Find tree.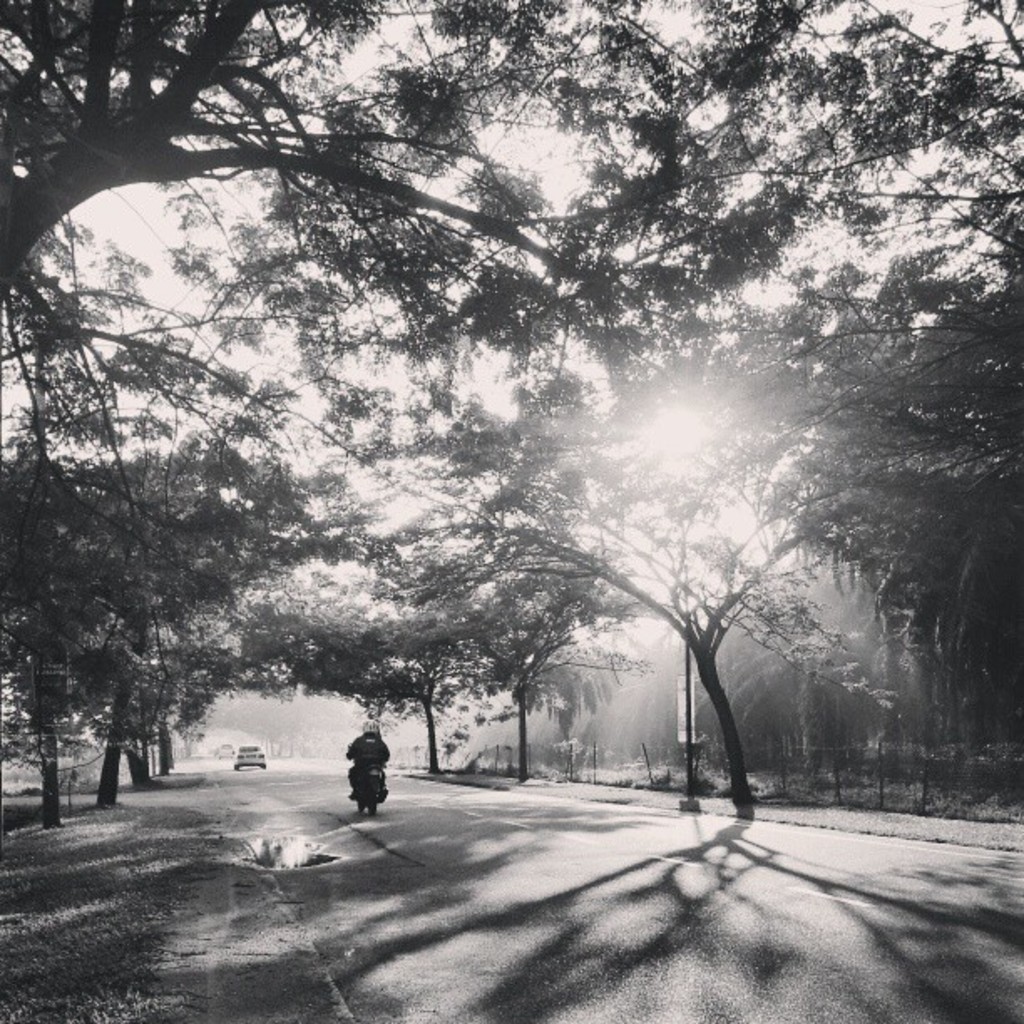
x1=129, y1=500, x2=366, y2=763.
